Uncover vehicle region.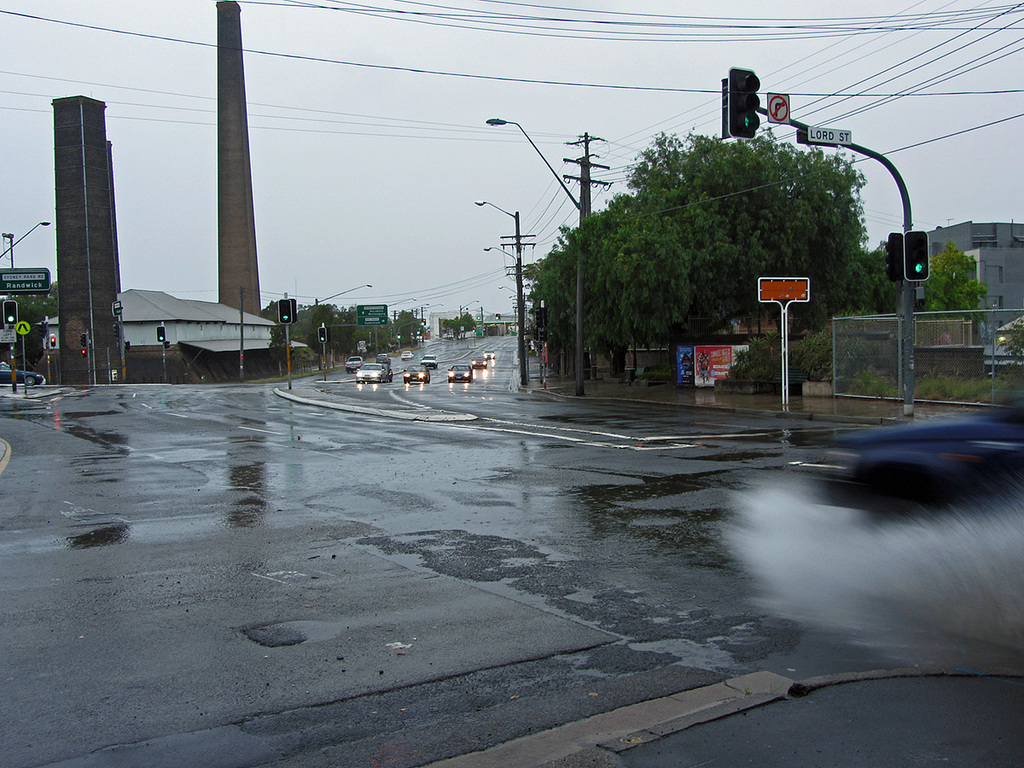
Uncovered: box=[451, 365, 474, 385].
